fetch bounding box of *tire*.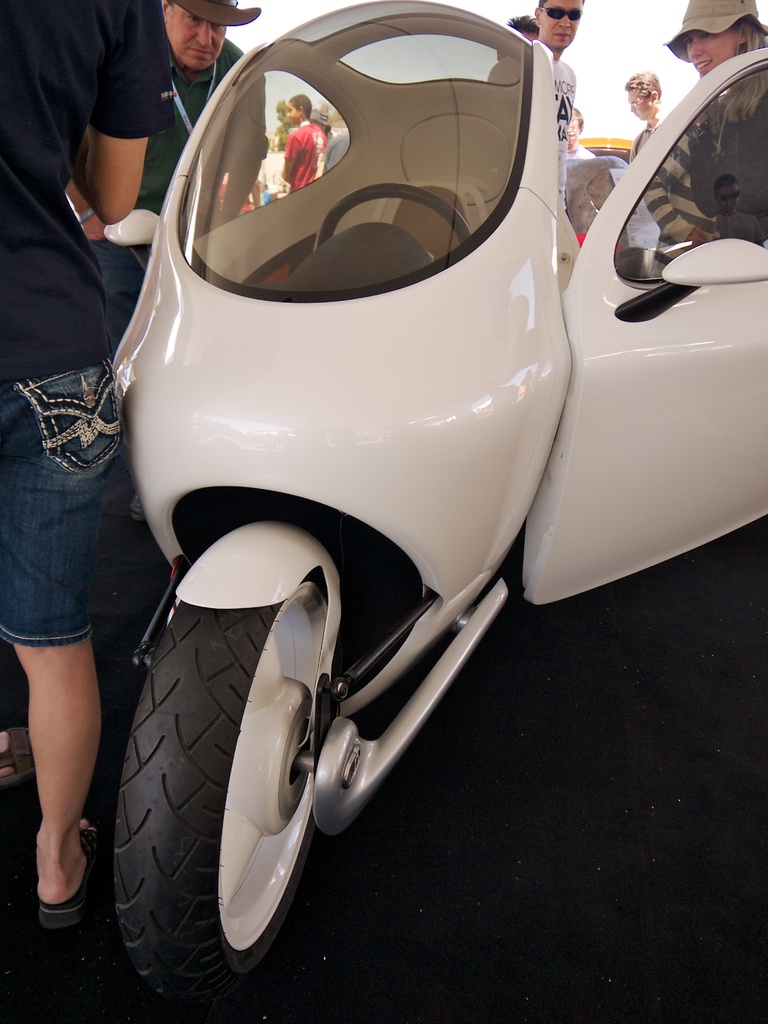
Bbox: bbox=(109, 574, 331, 1023).
